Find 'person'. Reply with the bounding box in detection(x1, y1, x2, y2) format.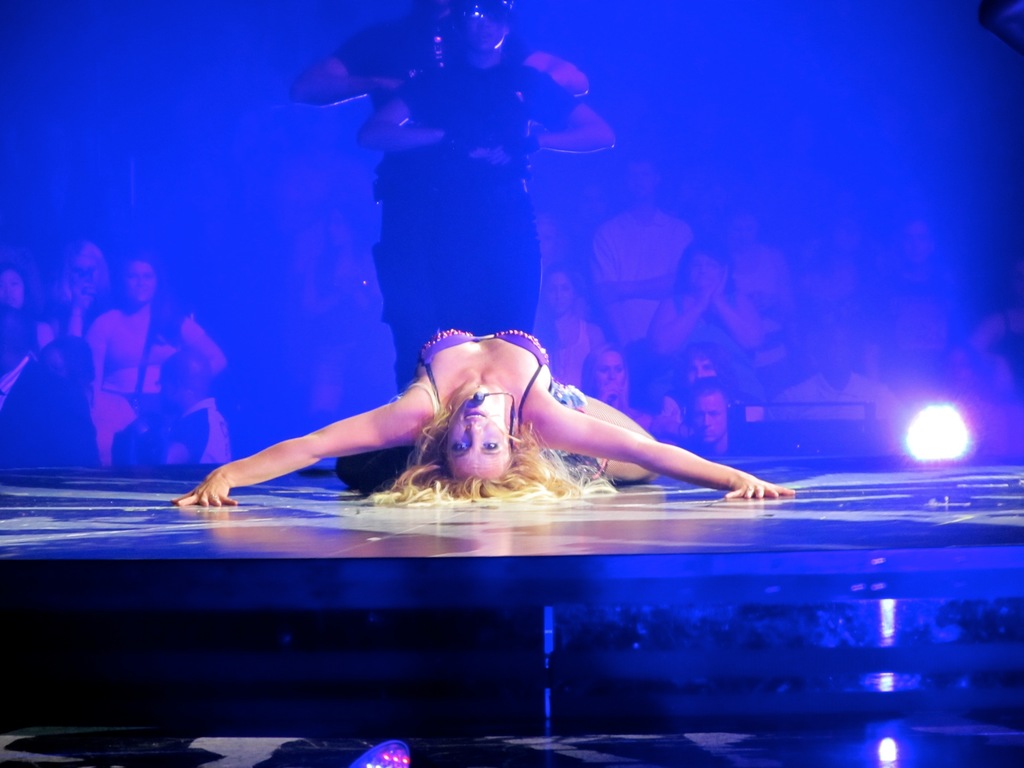
detection(362, 0, 597, 406).
